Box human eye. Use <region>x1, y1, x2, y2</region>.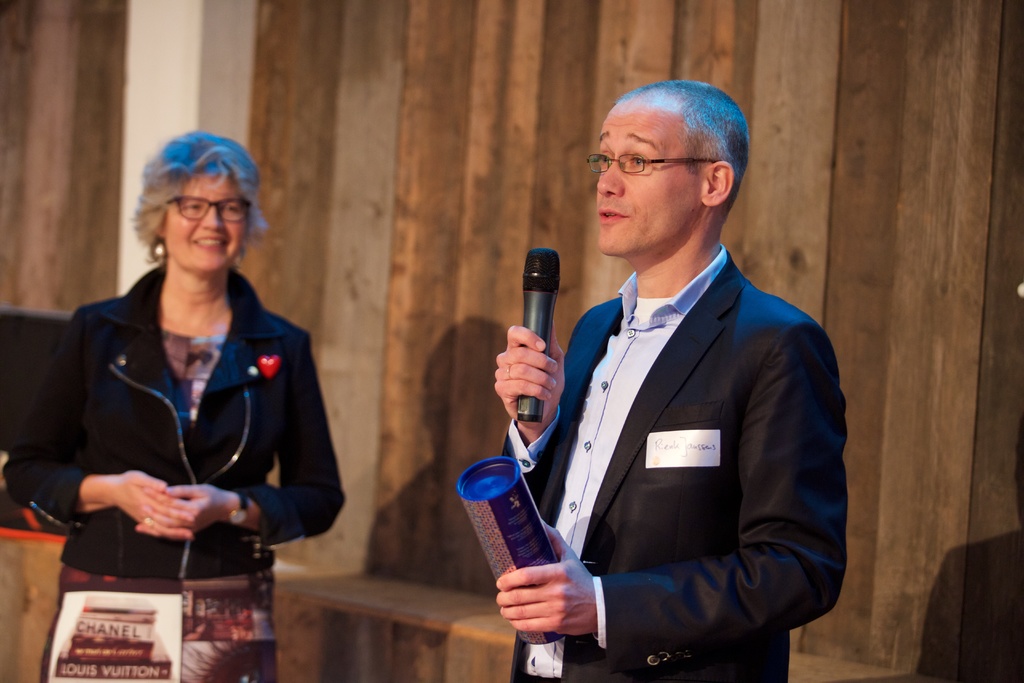
<region>184, 199, 207, 213</region>.
